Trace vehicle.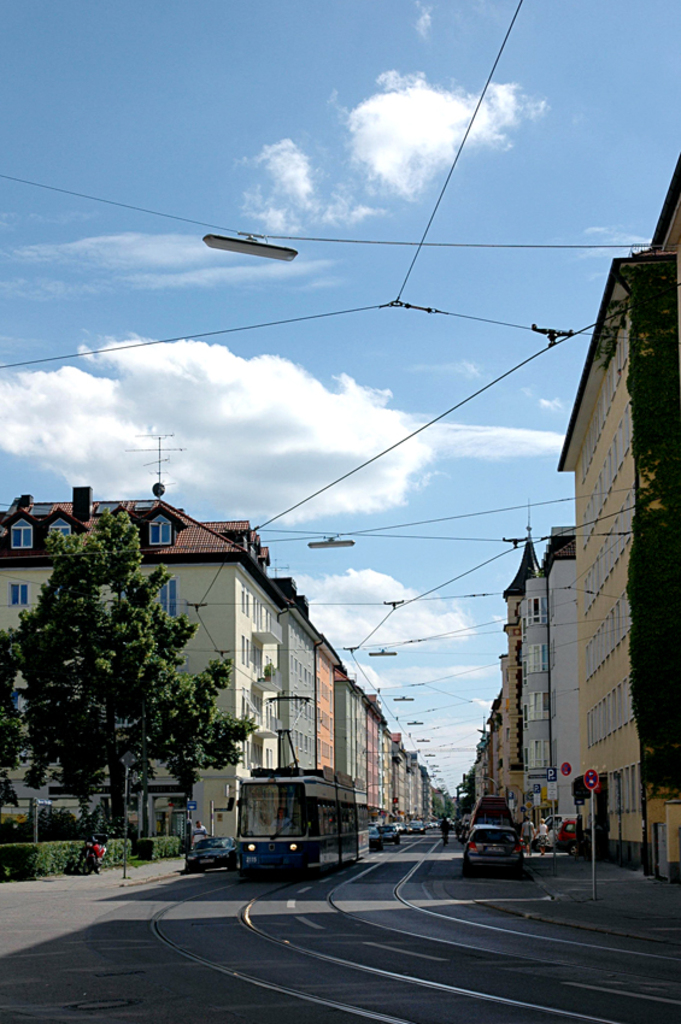
Traced to (x1=369, y1=825, x2=376, y2=852).
